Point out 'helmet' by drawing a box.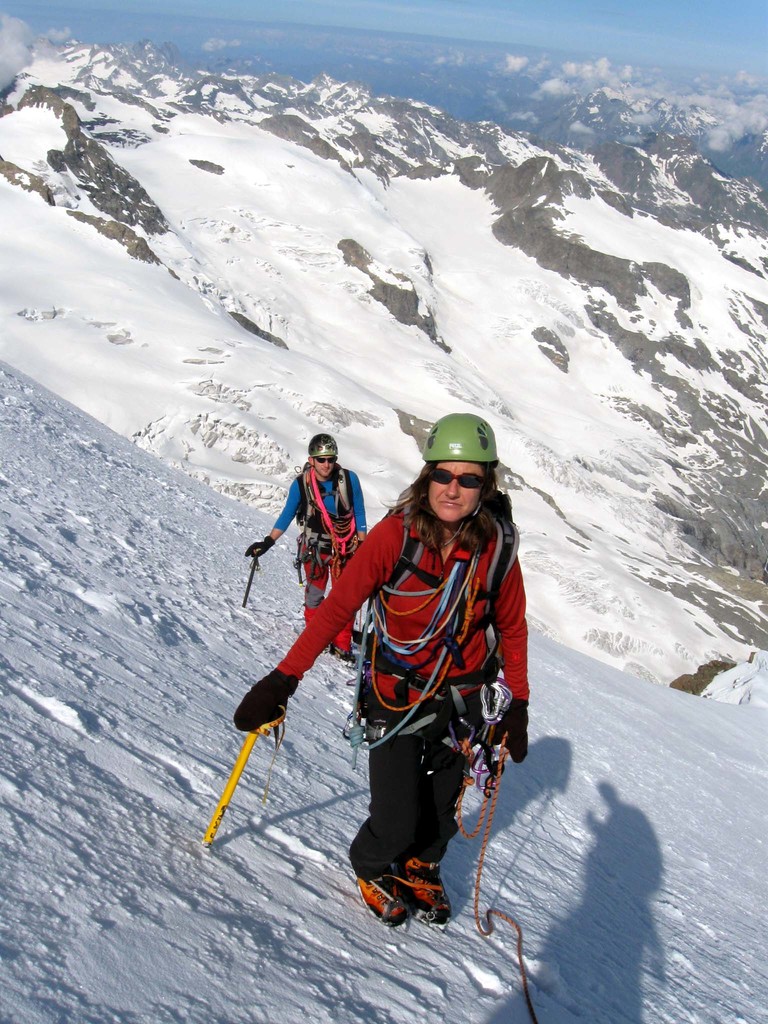
bbox=[417, 414, 498, 529].
